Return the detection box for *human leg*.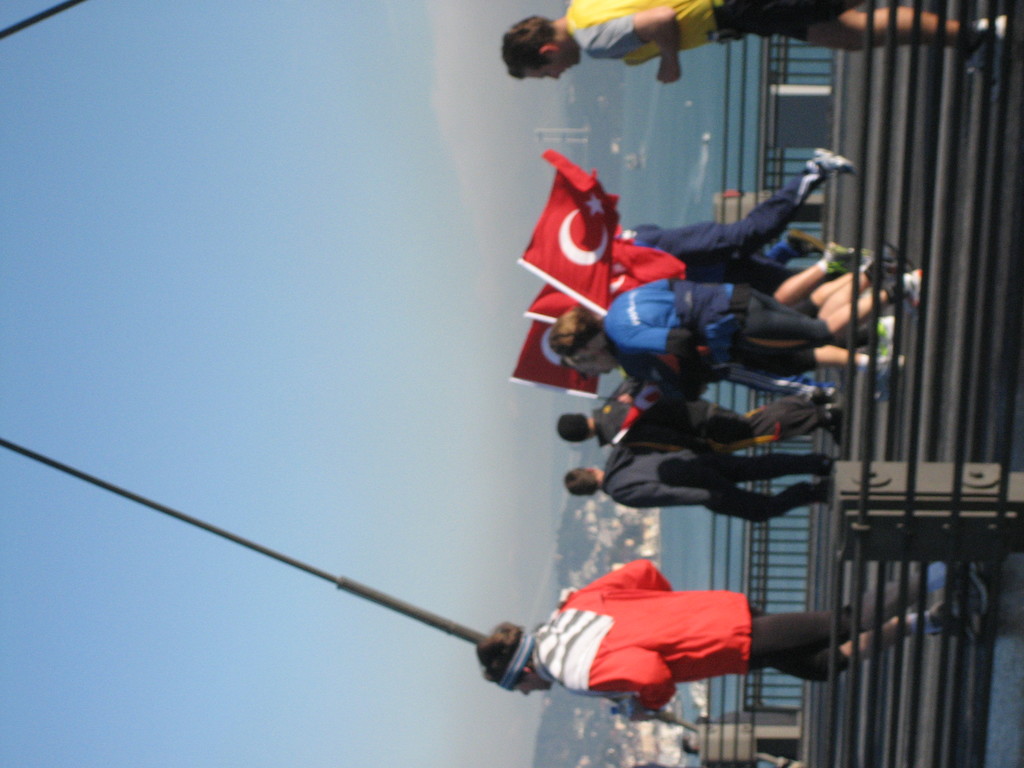
l=714, t=5, r=1002, b=87.
